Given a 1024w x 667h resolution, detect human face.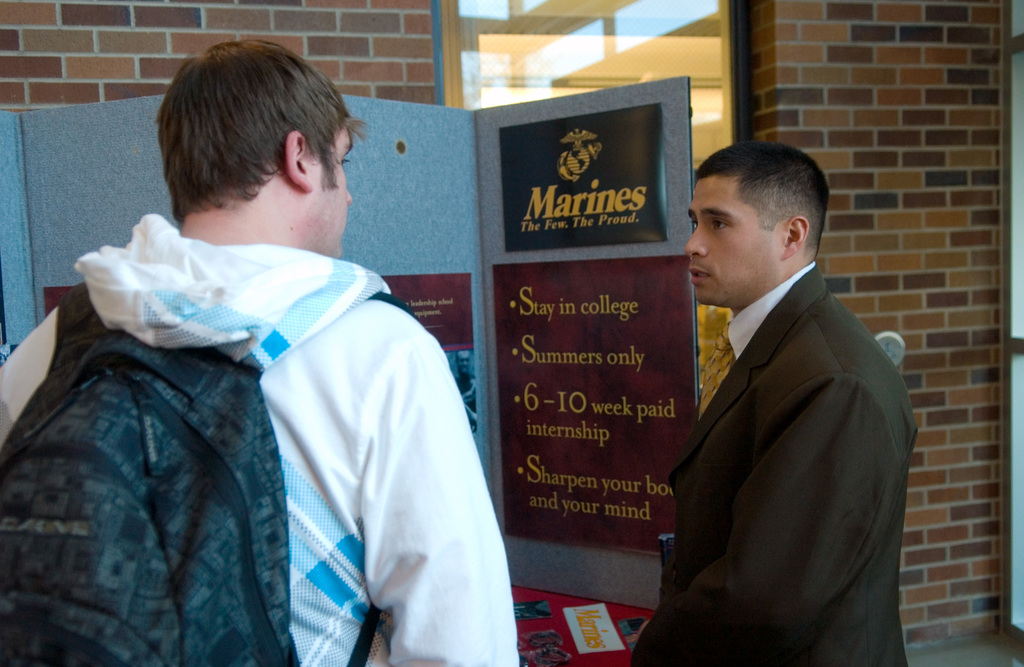
305, 137, 353, 255.
